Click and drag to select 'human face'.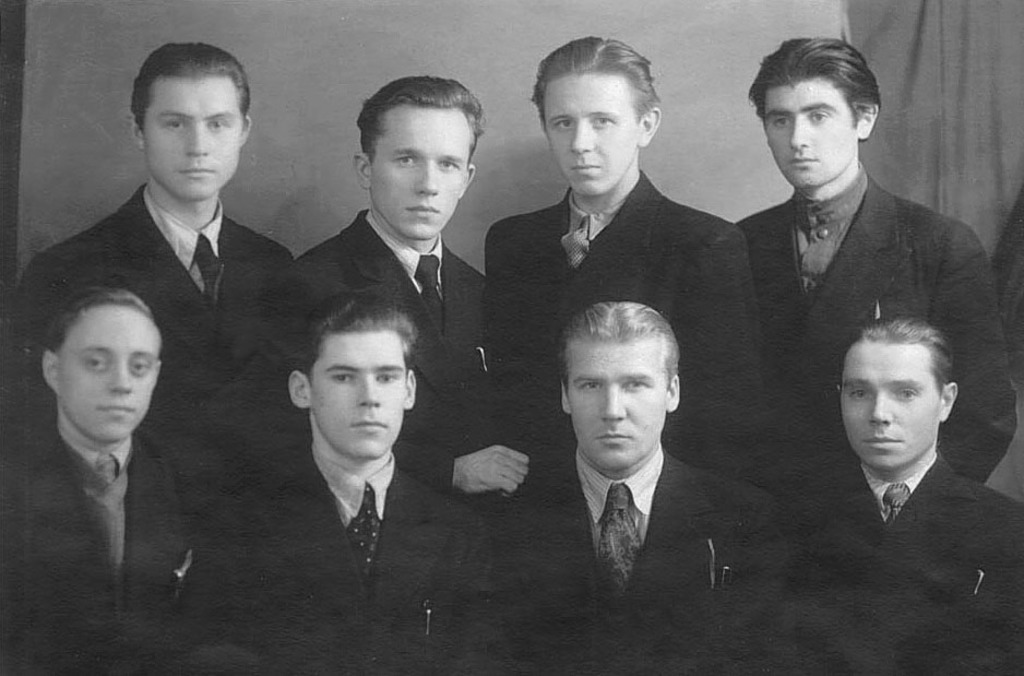
Selection: {"x1": 367, "y1": 107, "x2": 471, "y2": 240}.
